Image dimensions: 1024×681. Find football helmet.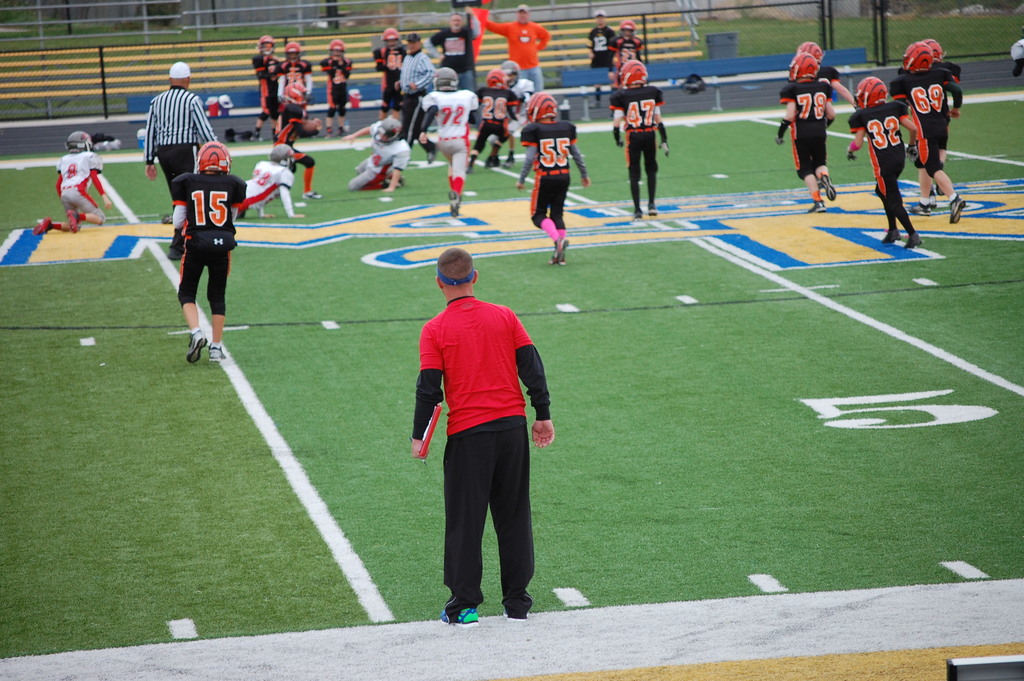
485, 69, 506, 88.
